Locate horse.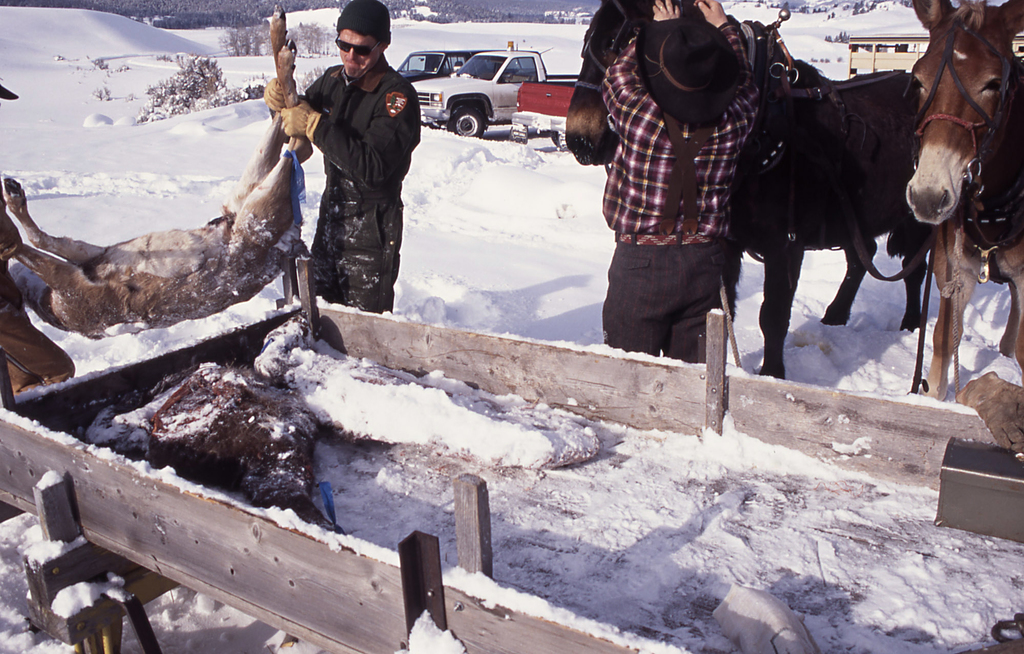
Bounding box: x1=564, y1=0, x2=929, y2=379.
